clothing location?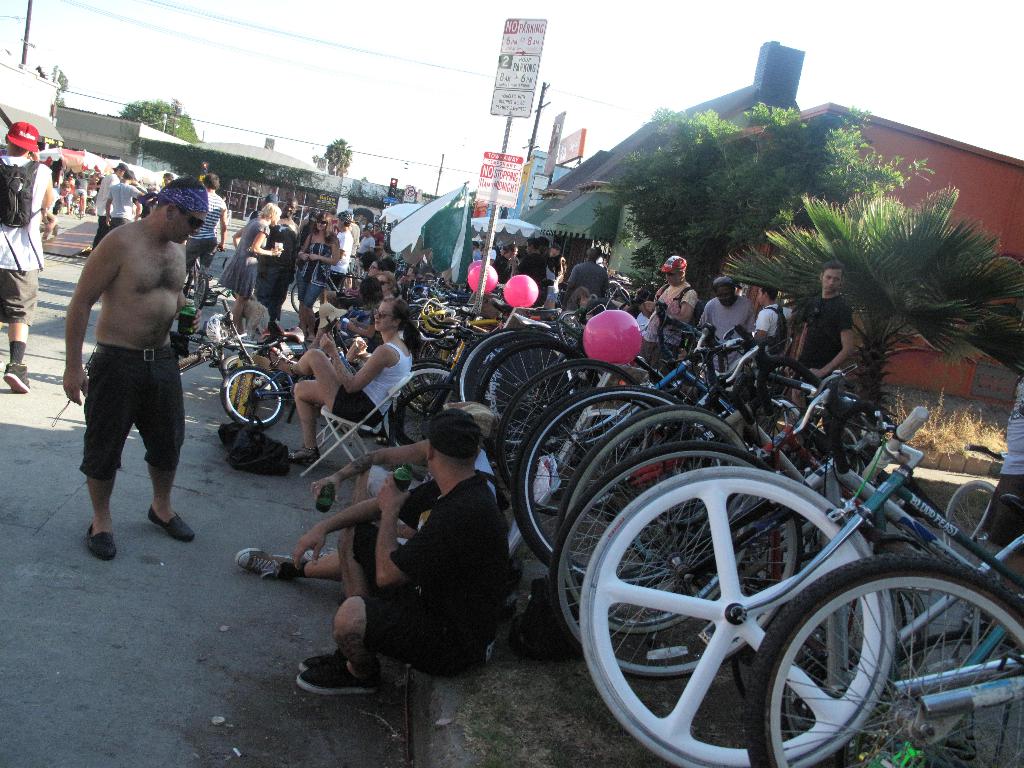
locate(494, 253, 511, 284)
